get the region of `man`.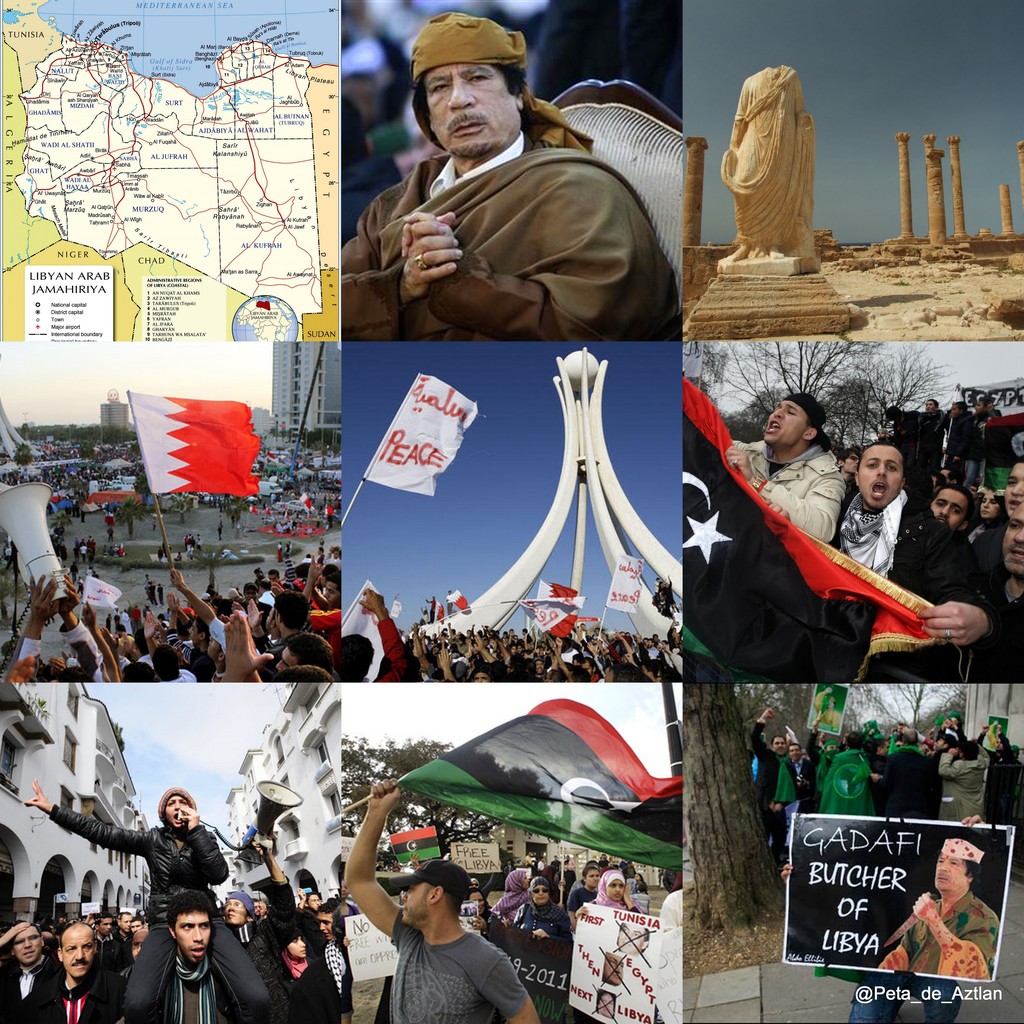
877 834 1000 982.
